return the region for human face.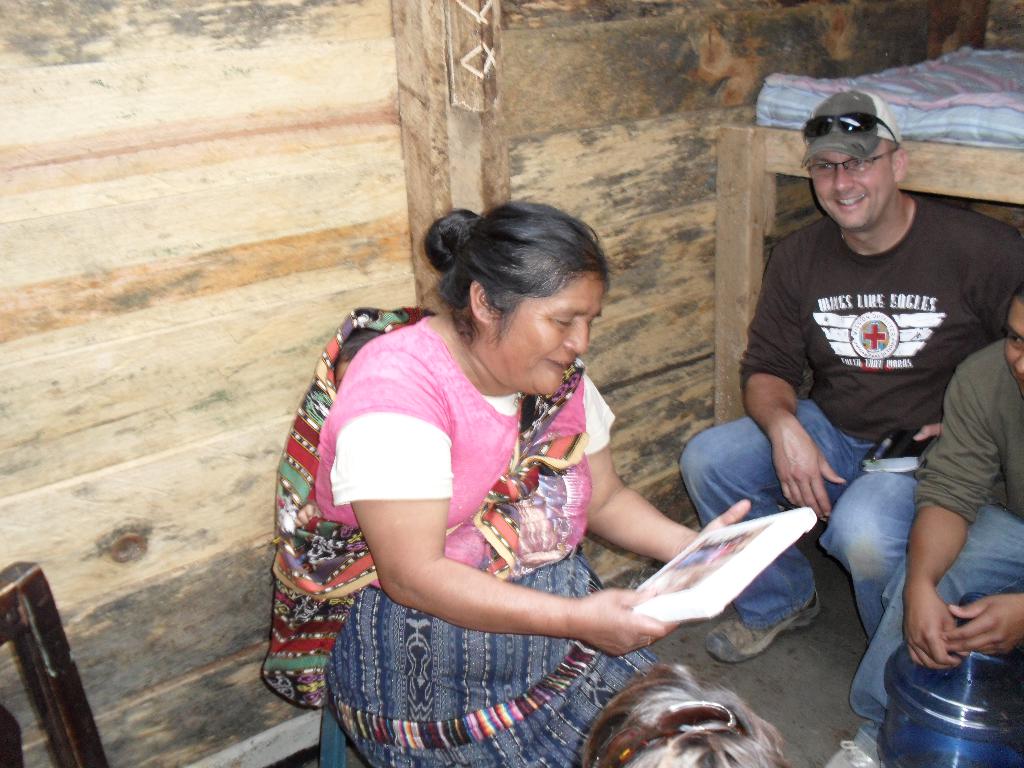
(left=508, top=273, right=603, bottom=394).
